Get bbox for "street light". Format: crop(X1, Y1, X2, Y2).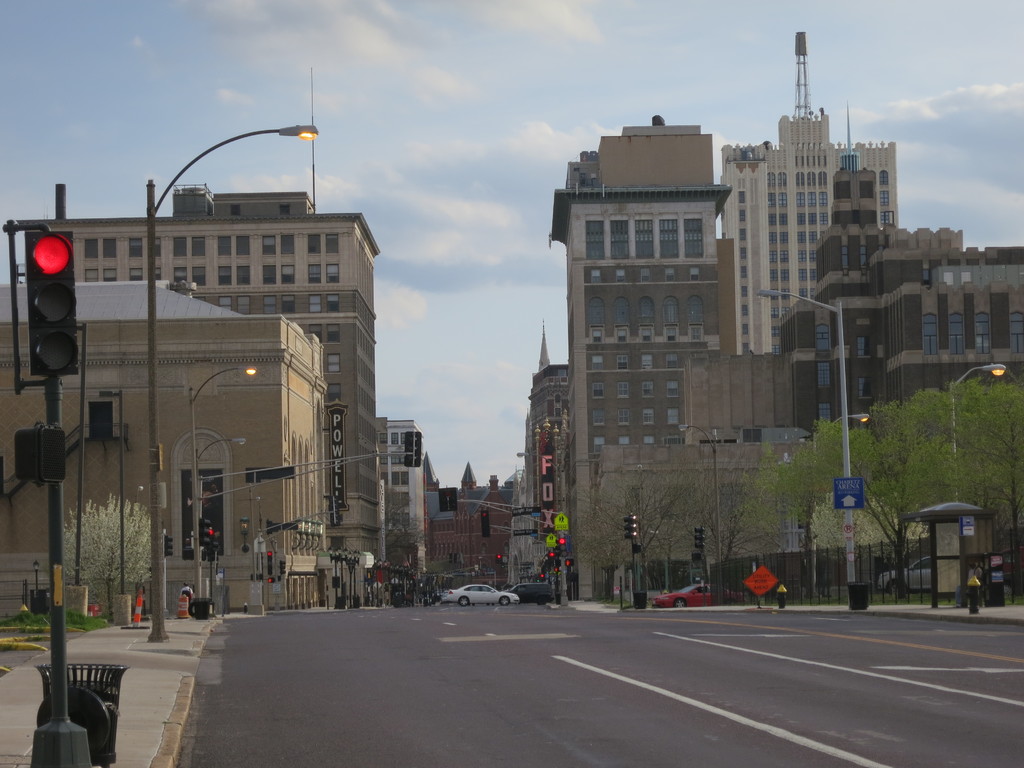
crop(148, 124, 321, 643).
